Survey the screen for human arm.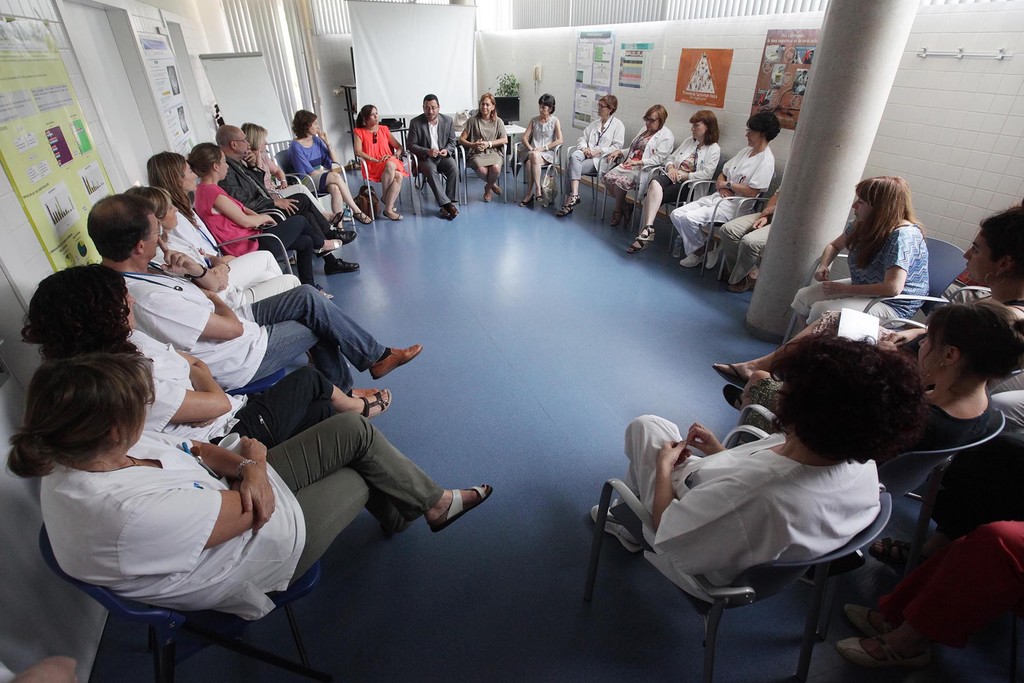
Survey found: Rect(404, 120, 440, 161).
